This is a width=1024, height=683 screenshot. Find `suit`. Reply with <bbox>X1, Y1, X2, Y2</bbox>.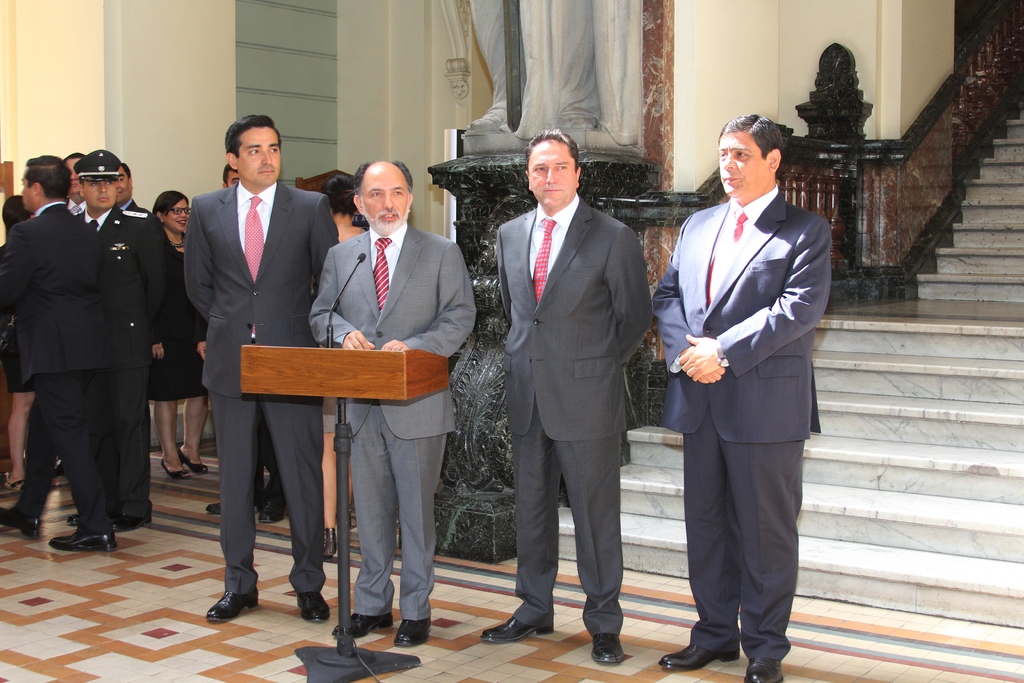
<bbox>308, 222, 482, 627</bbox>.
